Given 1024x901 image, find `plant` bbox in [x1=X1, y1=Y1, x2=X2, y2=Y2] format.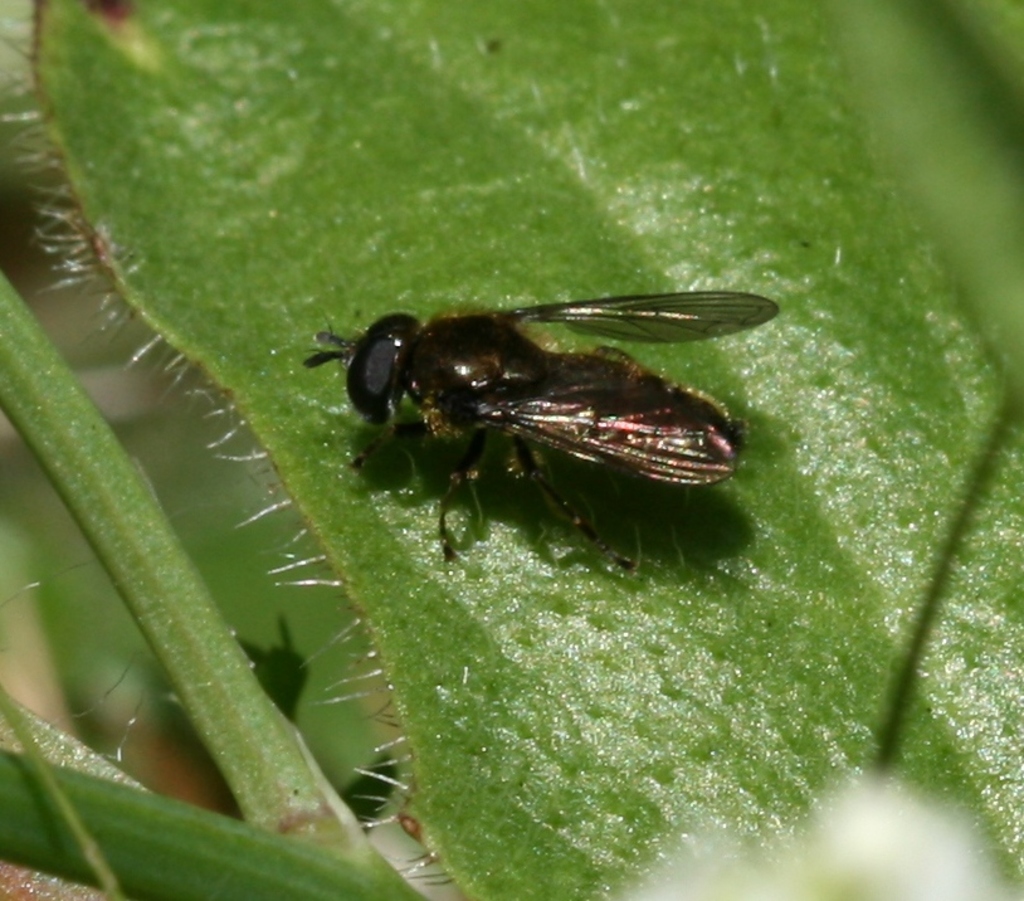
[x1=0, y1=0, x2=1023, y2=900].
